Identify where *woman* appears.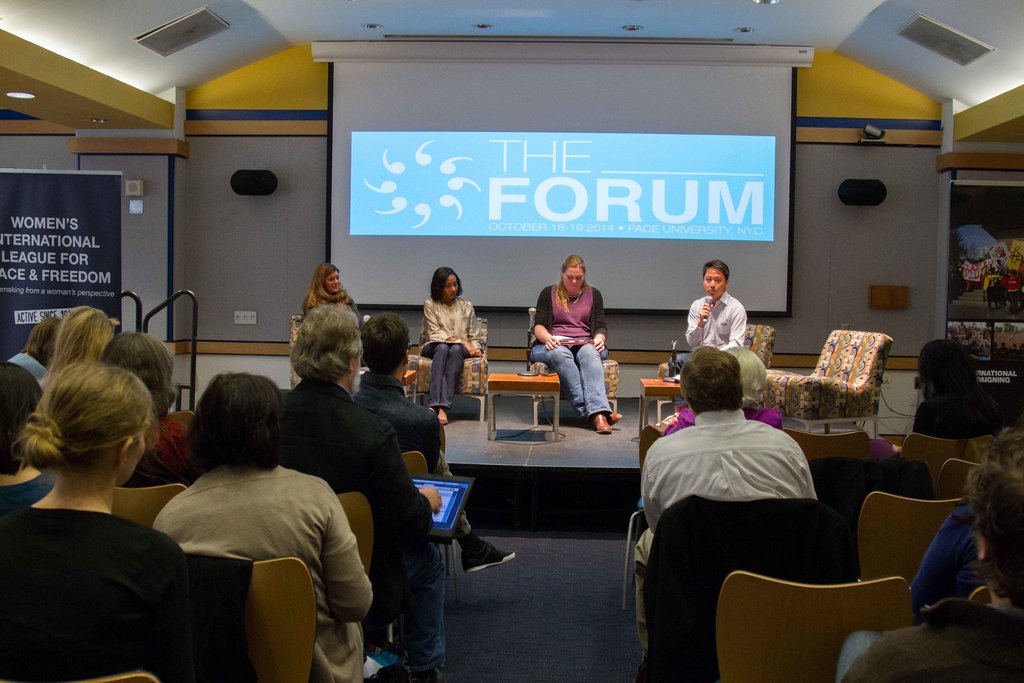
Appears at 1, 320, 210, 682.
